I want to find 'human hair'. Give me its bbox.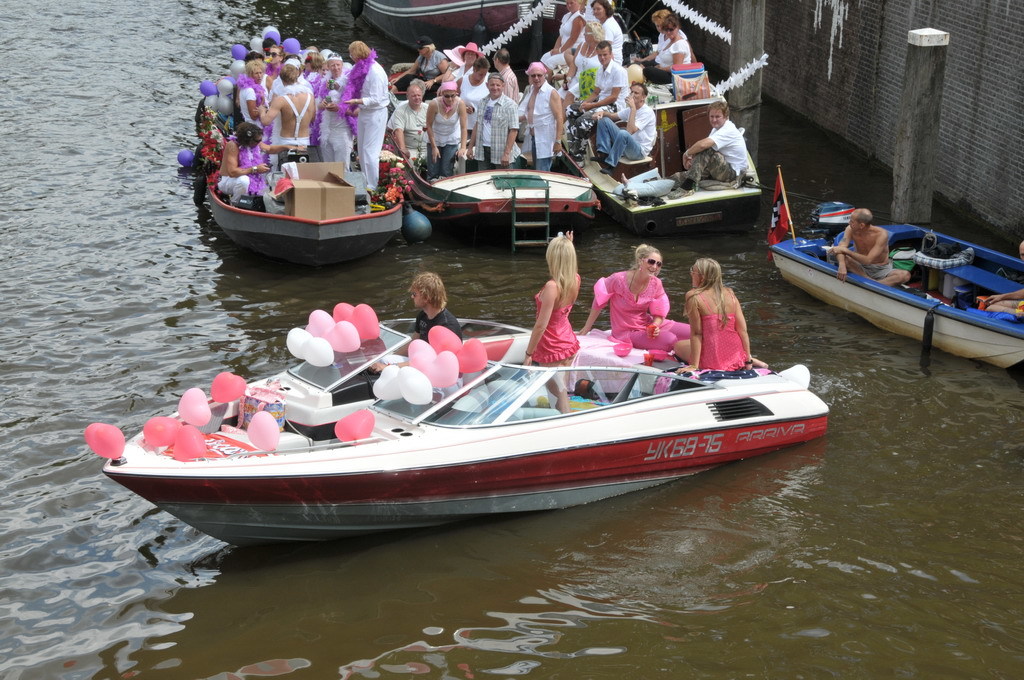
(686,255,726,333).
